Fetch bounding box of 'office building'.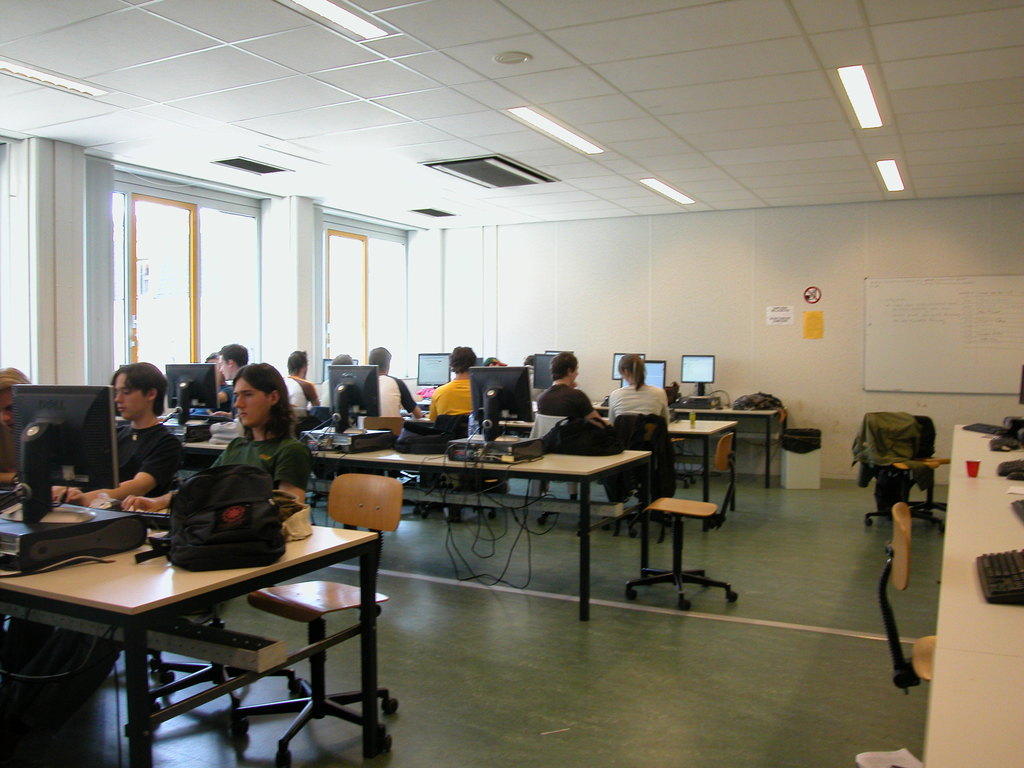
Bbox: region(57, 0, 974, 742).
